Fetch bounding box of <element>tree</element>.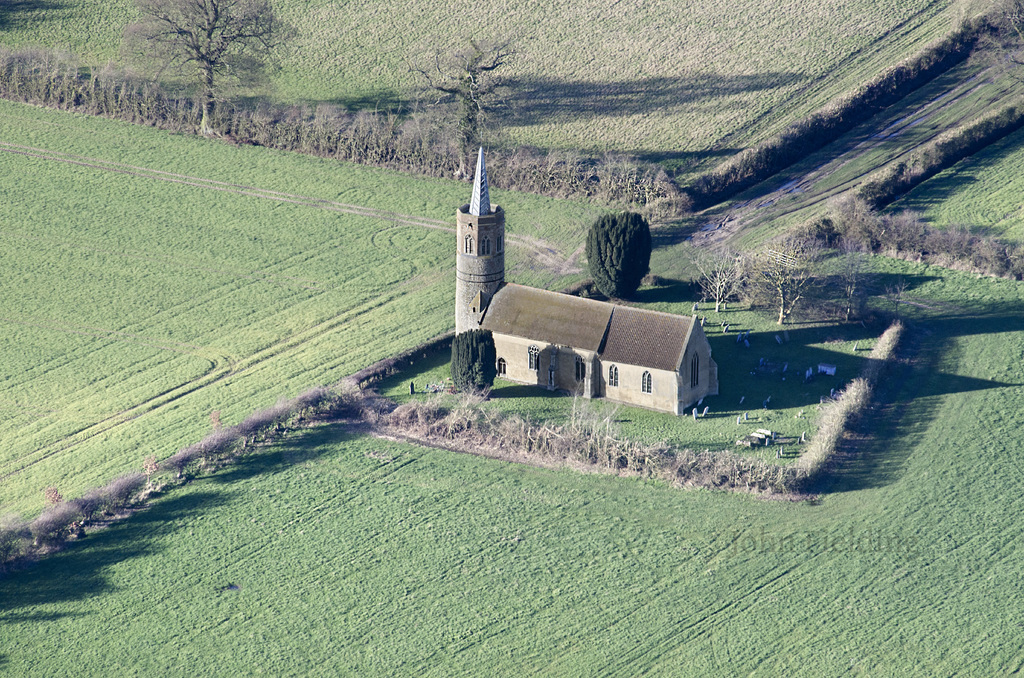
Bbox: (left=584, top=210, right=653, bottom=297).
